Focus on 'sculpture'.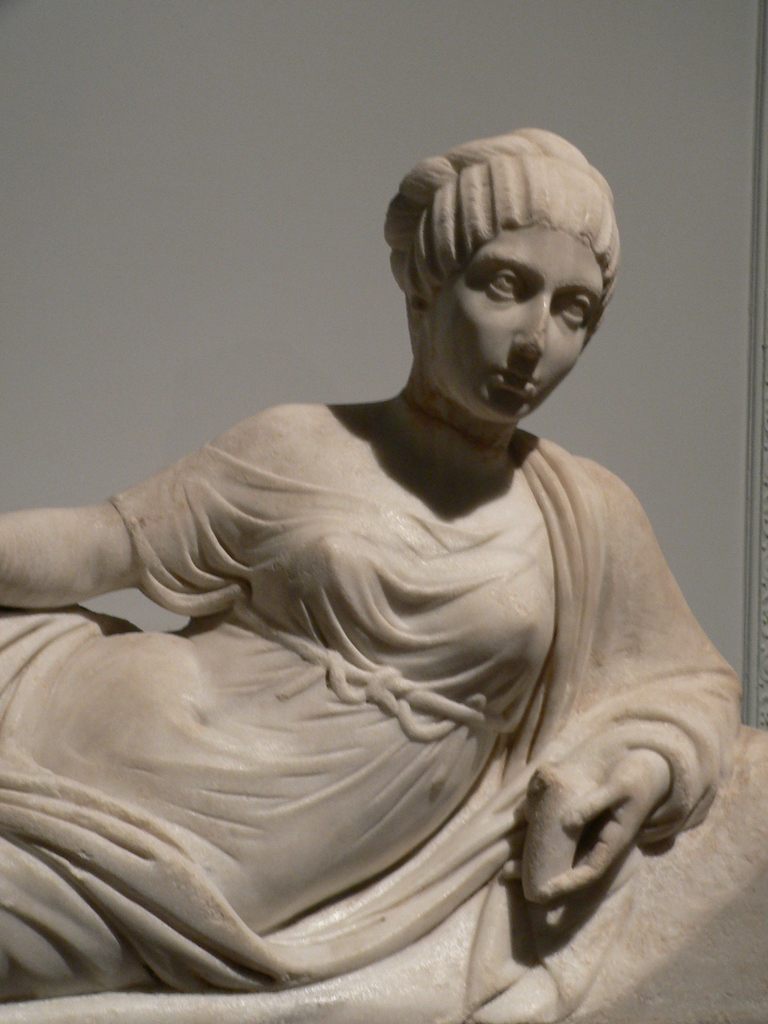
Focused at locate(0, 126, 764, 1023).
